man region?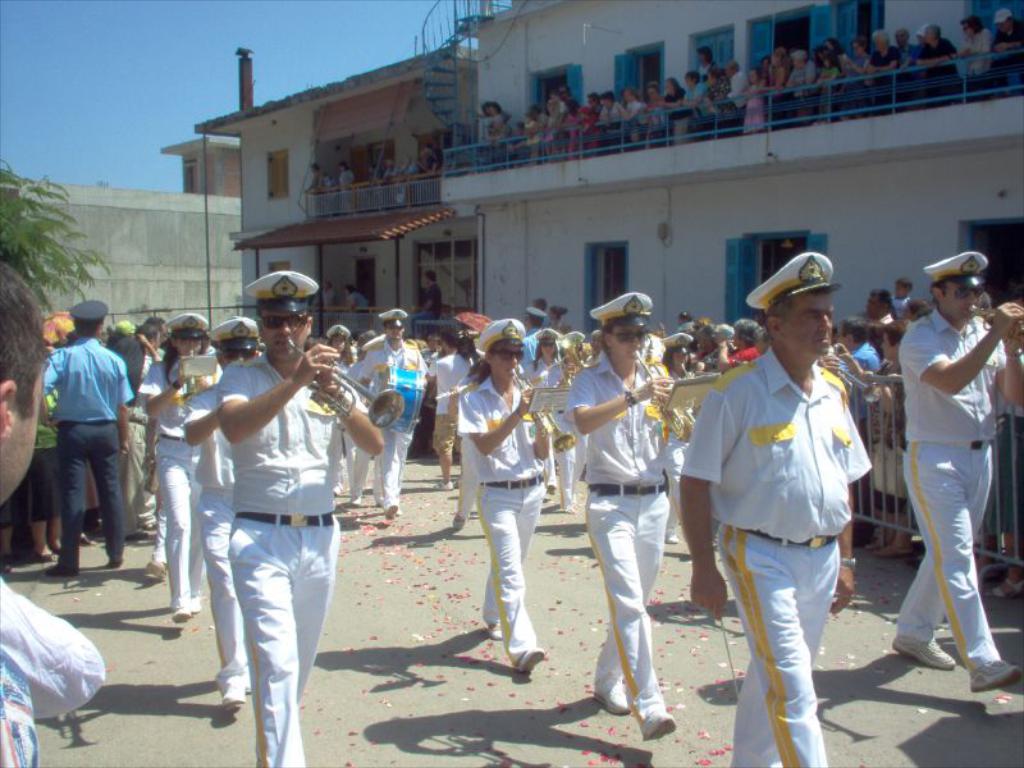
rect(178, 312, 256, 713)
